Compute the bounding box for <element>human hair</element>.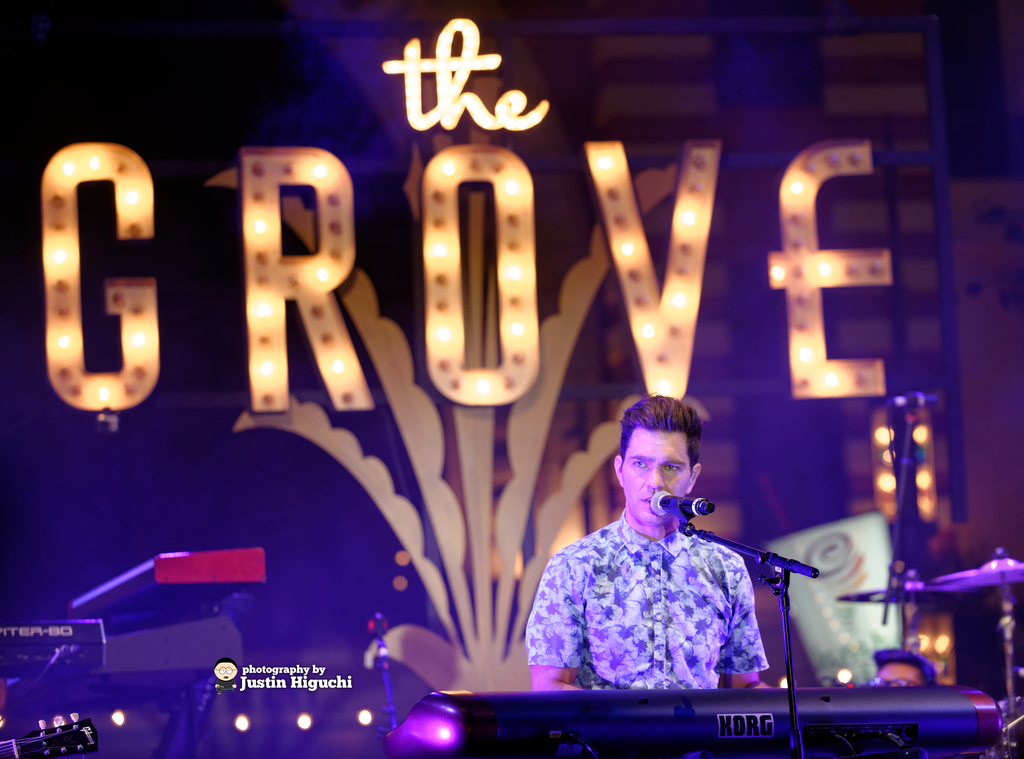
[871, 646, 943, 696].
